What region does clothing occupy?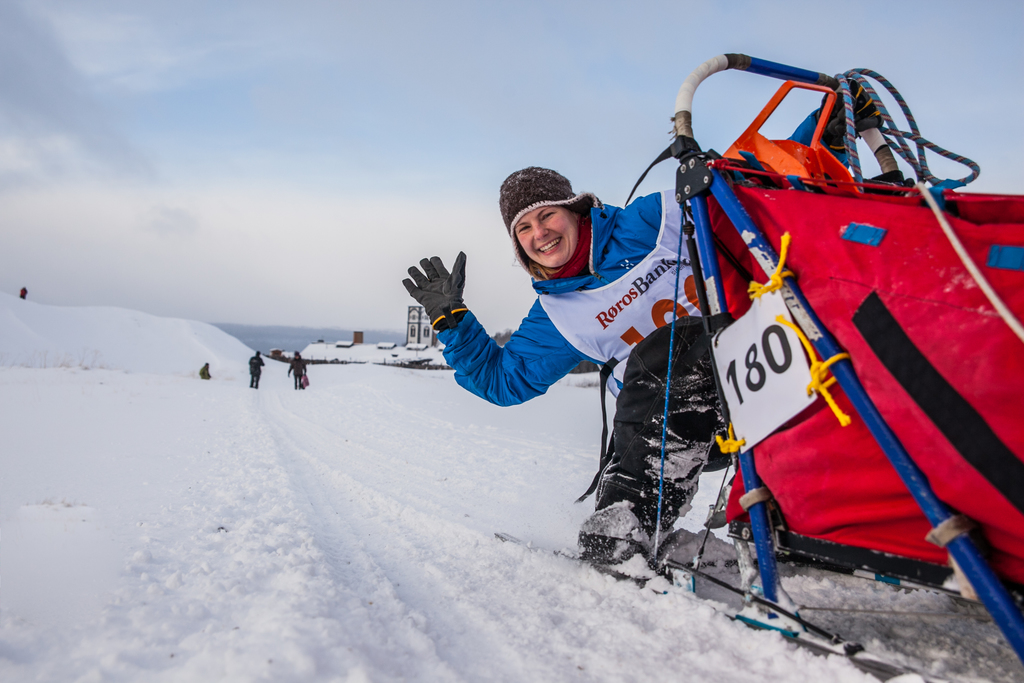
[x1=287, y1=358, x2=307, y2=387].
